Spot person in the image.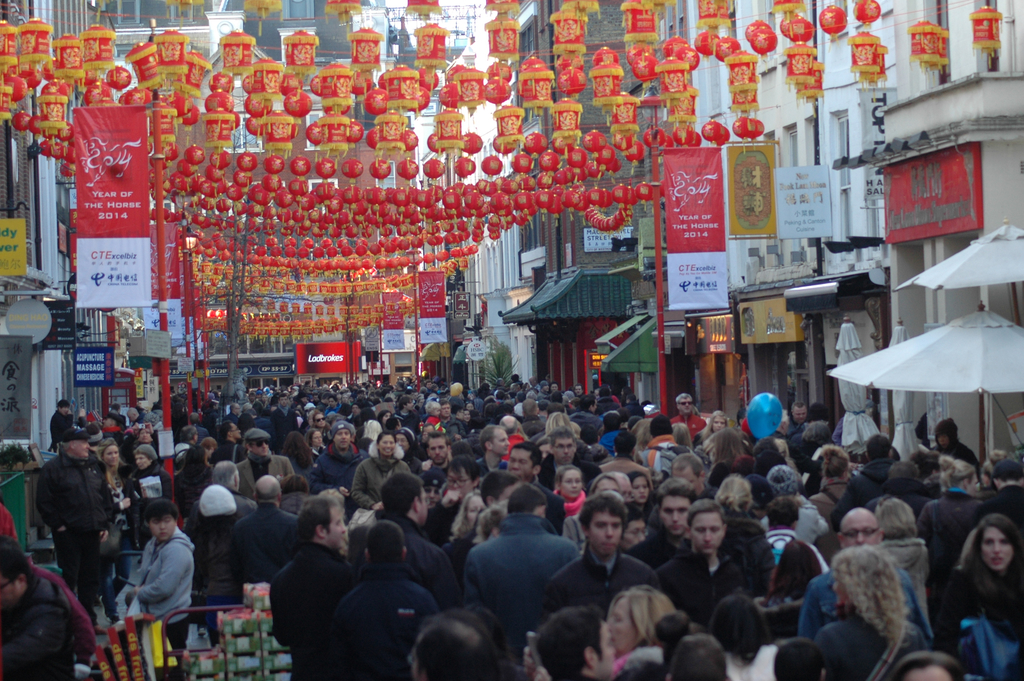
person found at [left=540, top=489, right=662, bottom=618].
